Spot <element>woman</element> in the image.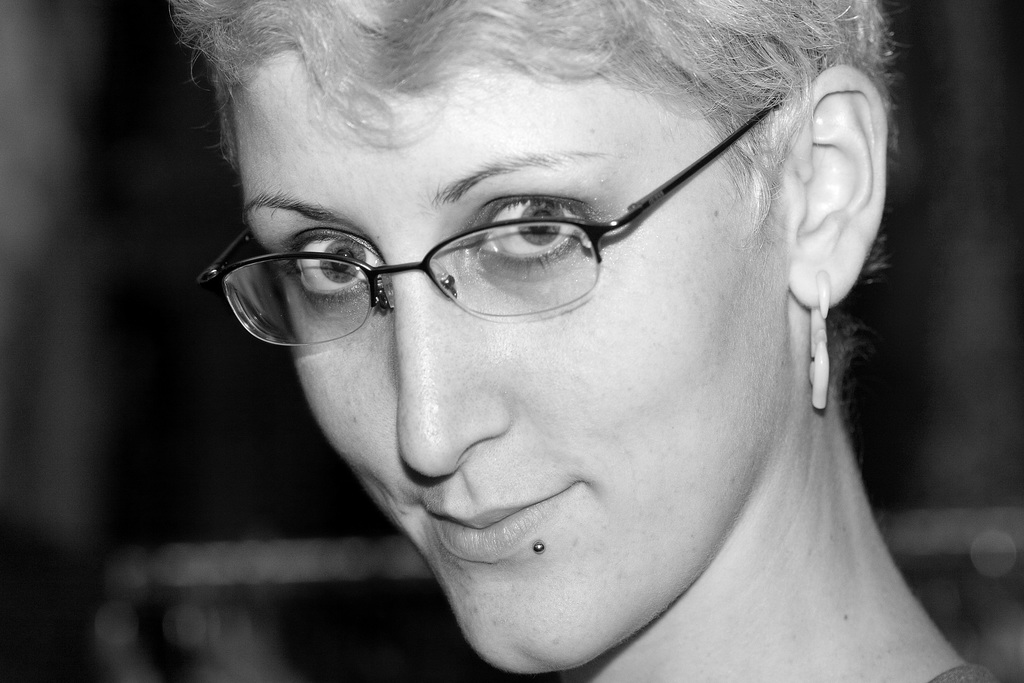
<element>woman</element> found at left=163, top=0, right=1018, bottom=682.
